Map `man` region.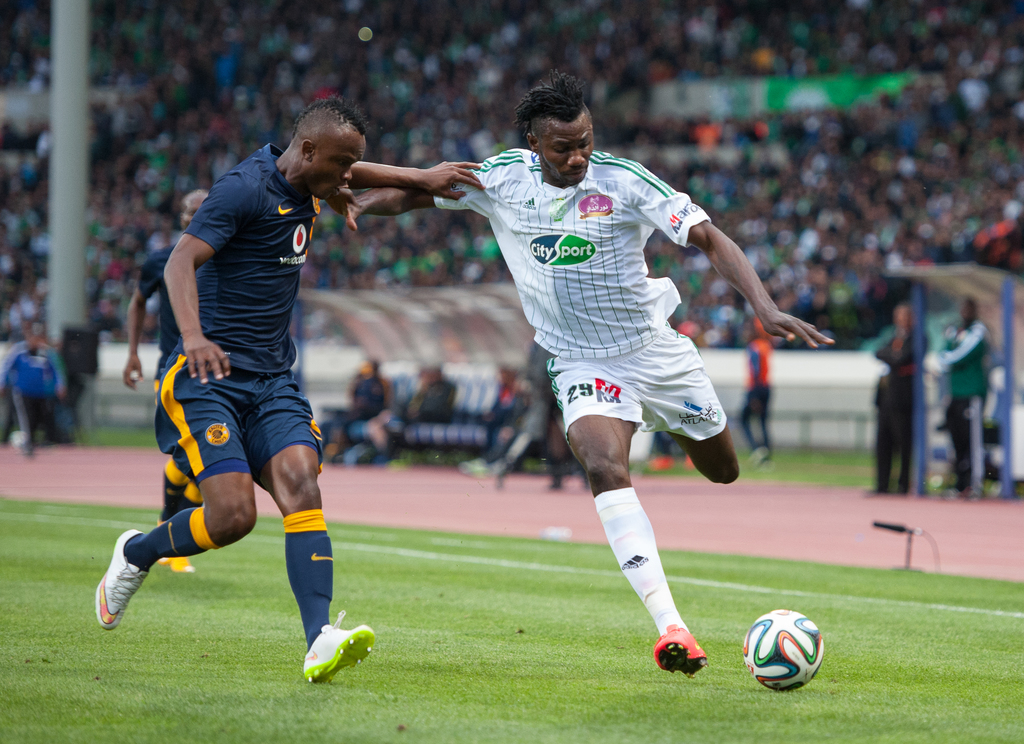
Mapped to bbox(88, 93, 486, 690).
